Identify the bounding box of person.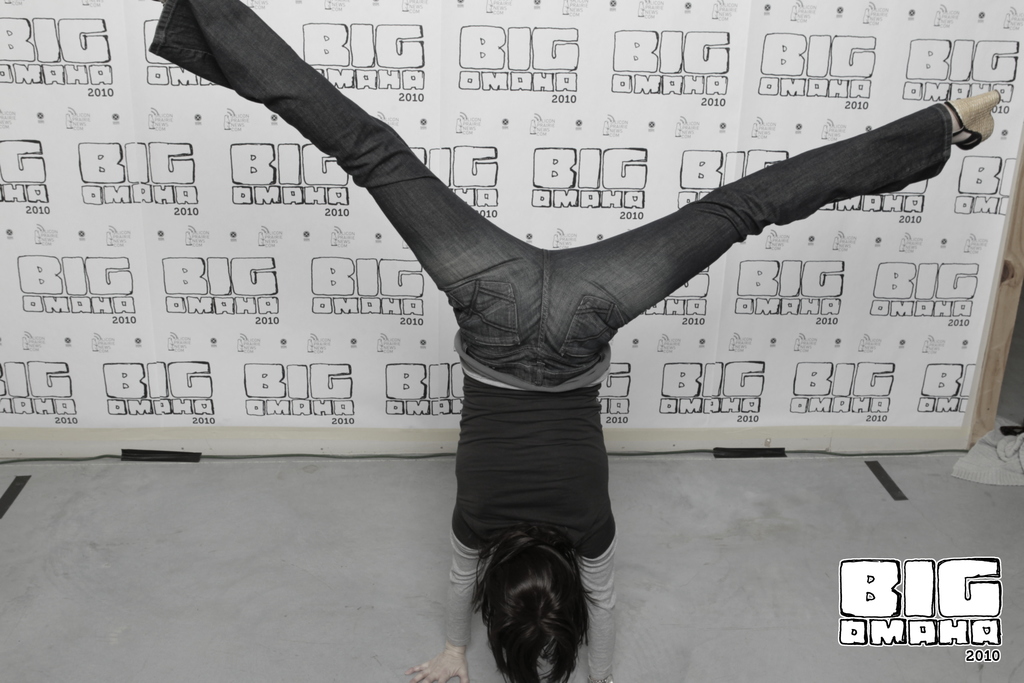
locate(149, 0, 1002, 682).
